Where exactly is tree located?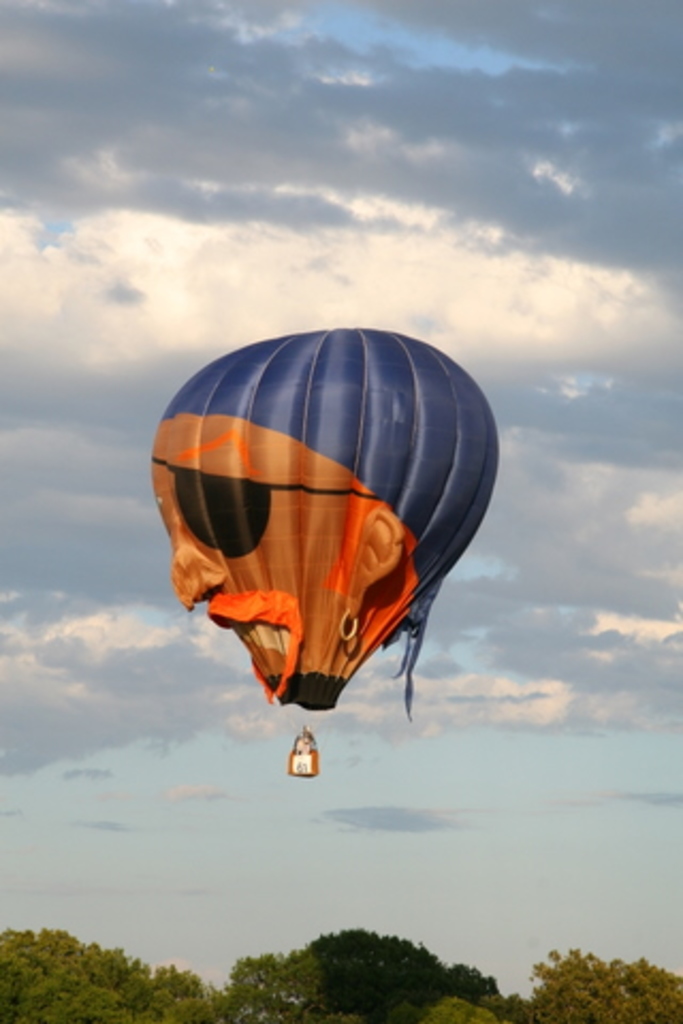
Its bounding box is <region>0, 917, 681, 1022</region>.
